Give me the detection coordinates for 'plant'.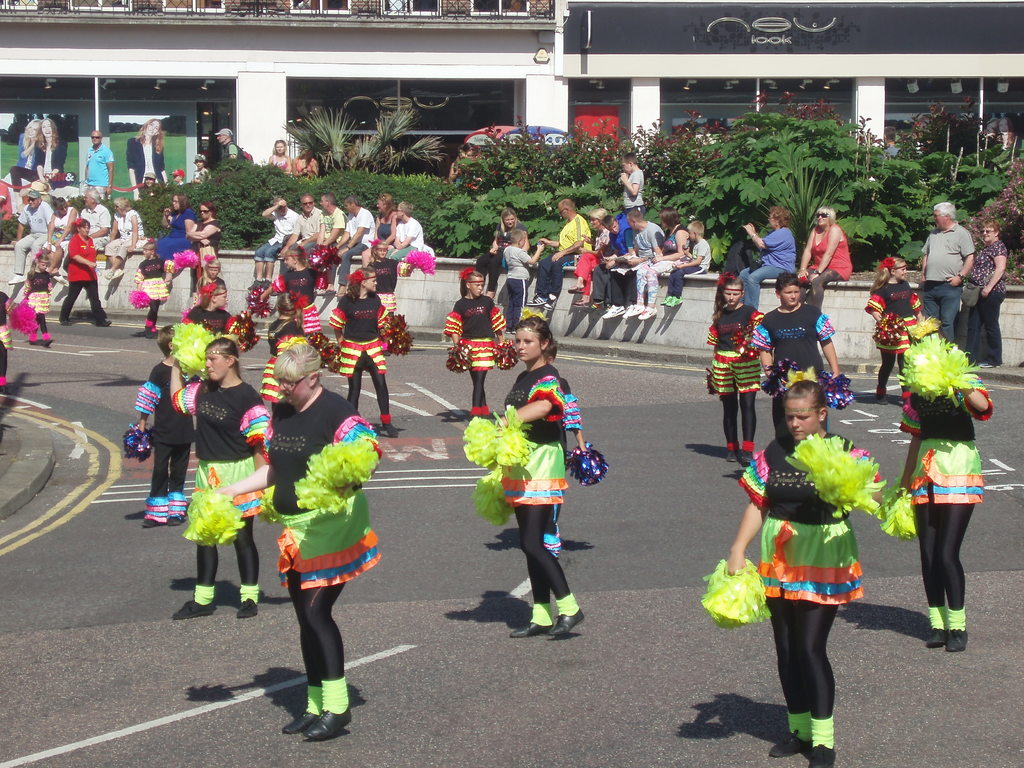
(left=1007, top=253, right=1023, bottom=287).
